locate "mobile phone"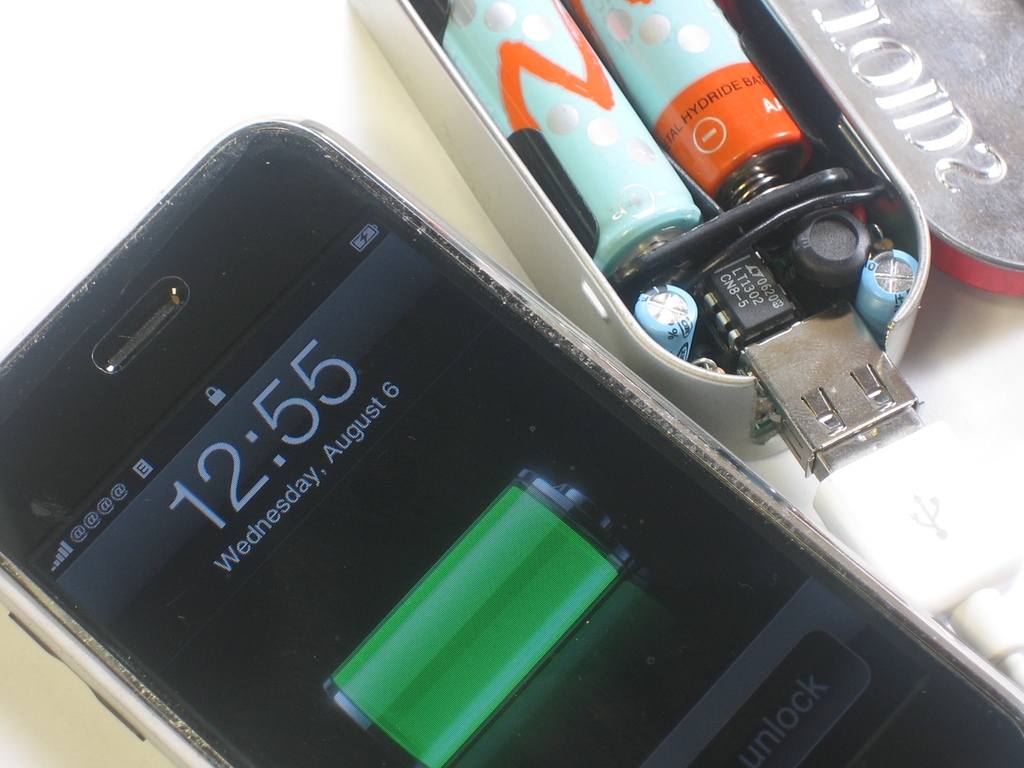
<bbox>0, 117, 1023, 767</bbox>
